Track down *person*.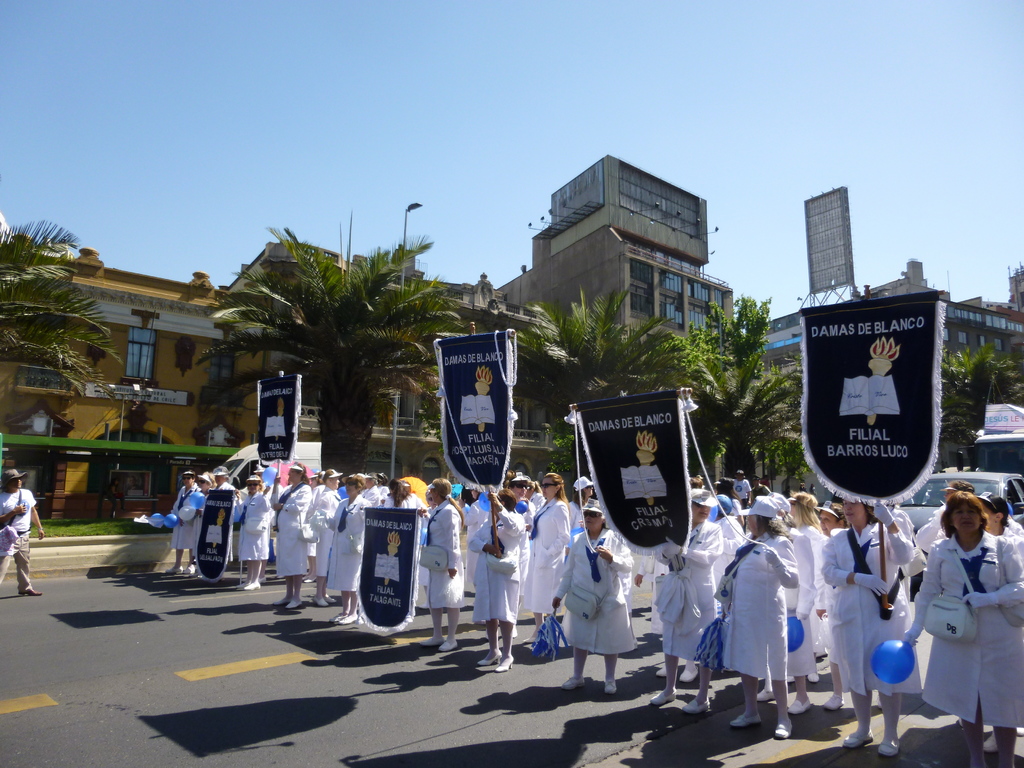
Tracked to locate(513, 477, 564, 633).
